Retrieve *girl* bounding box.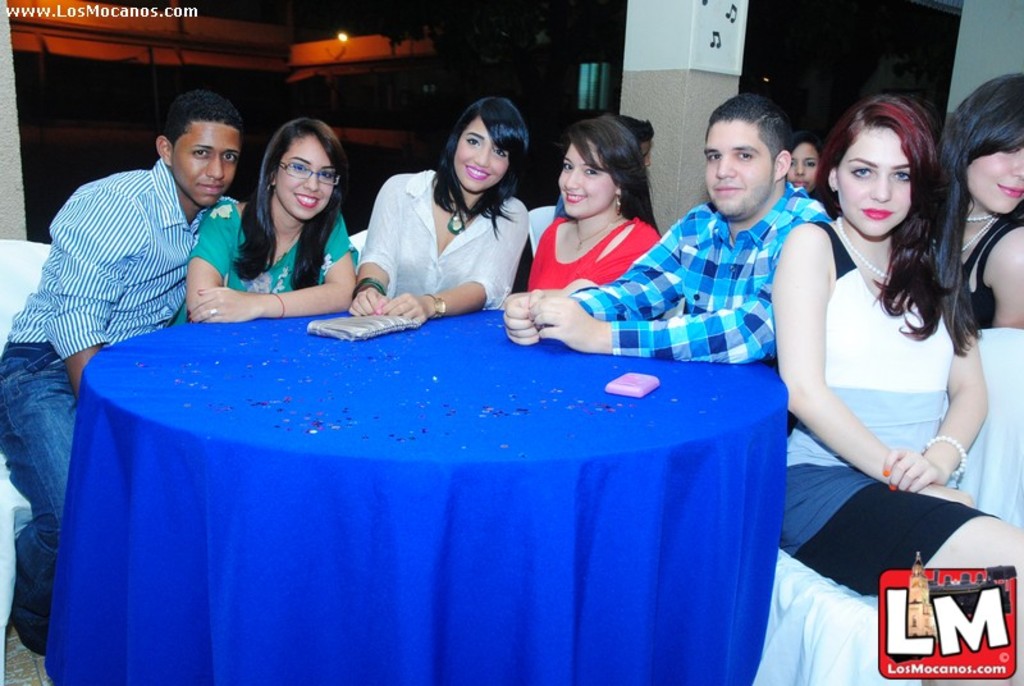
Bounding box: crop(772, 95, 1023, 685).
